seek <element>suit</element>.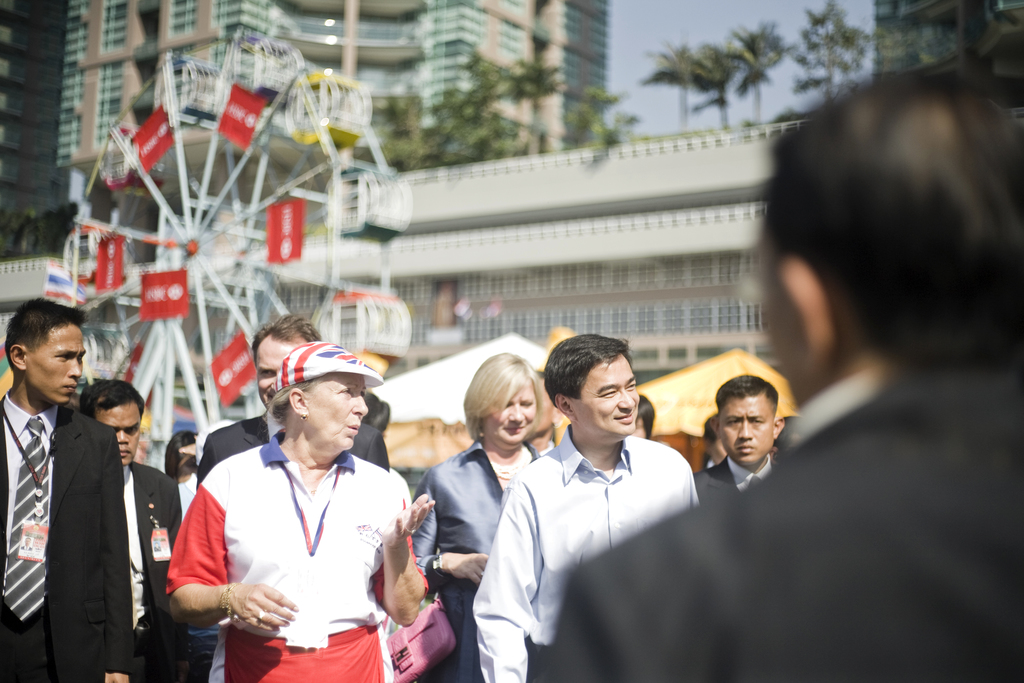
[x1=524, y1=366, x2=1023, y2=682].
